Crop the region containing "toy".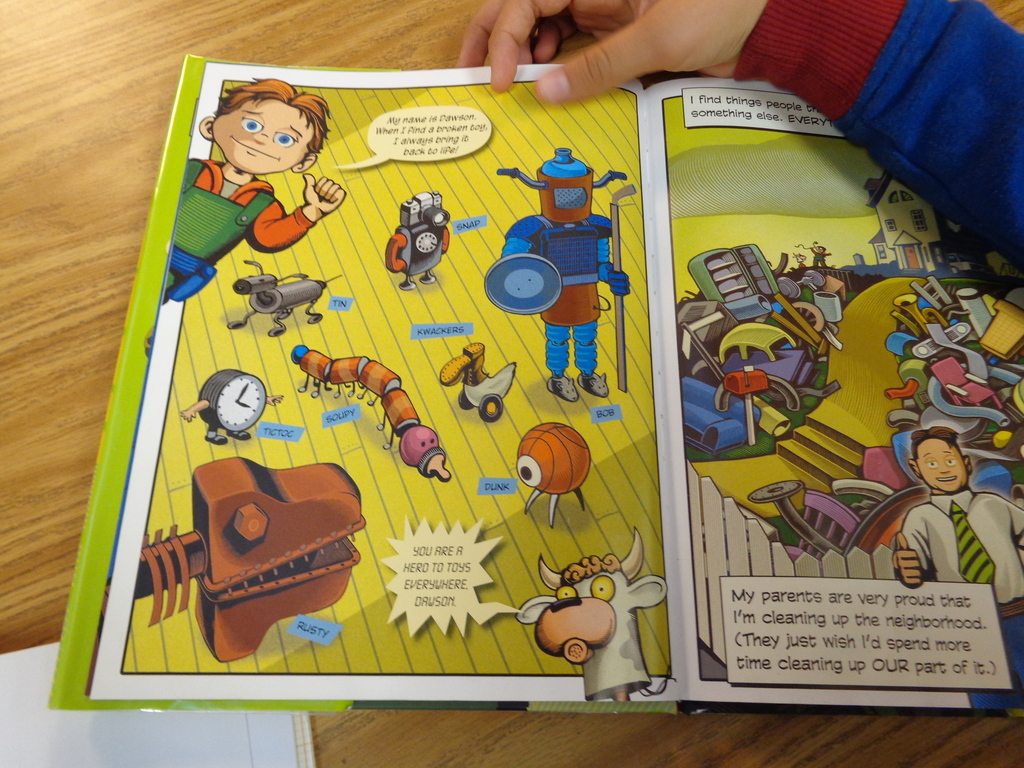
Crop region: (x1=140, y1=454, x2=390, y2=664).
